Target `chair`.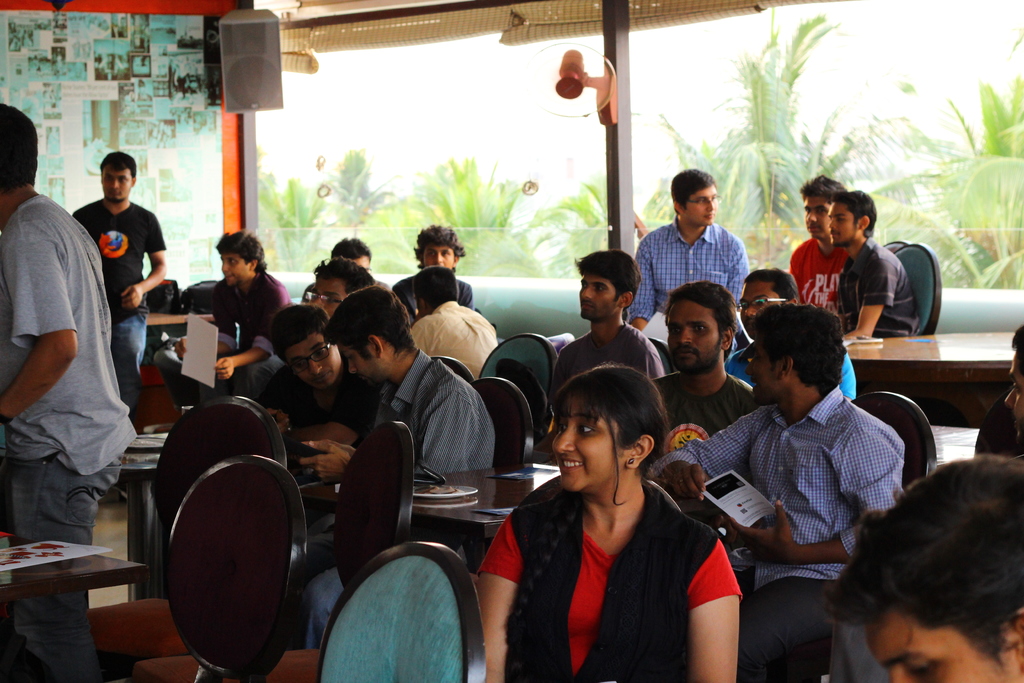
Target region: (315,541,487,682).
